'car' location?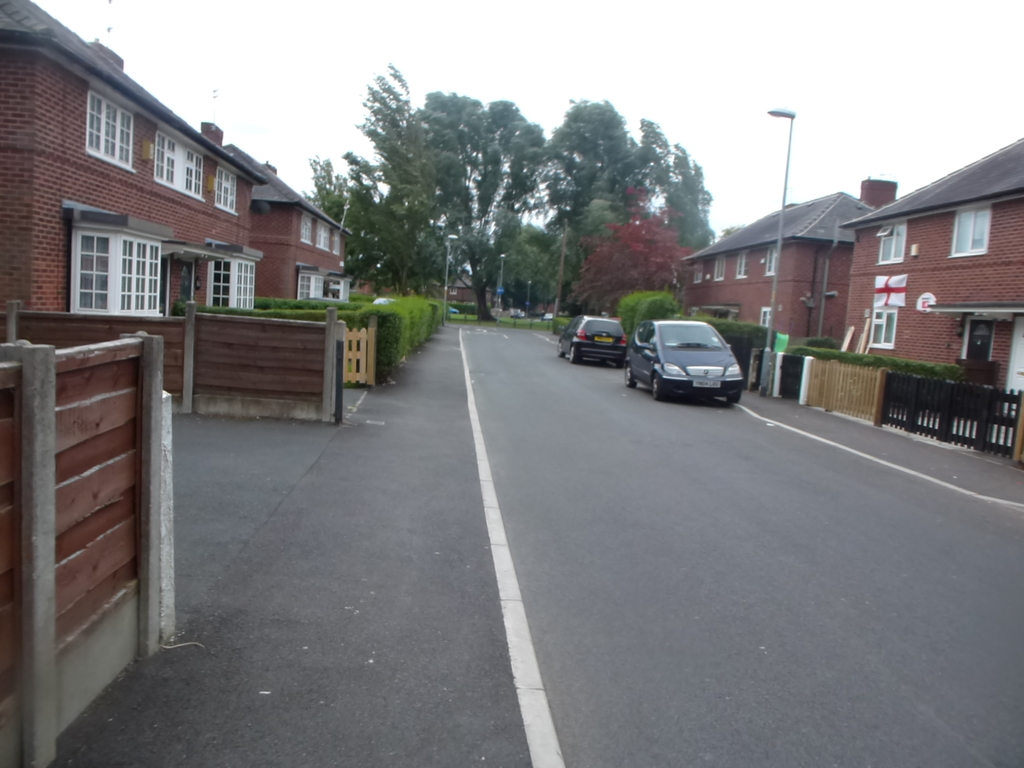
(445, 306, 459, 314)
